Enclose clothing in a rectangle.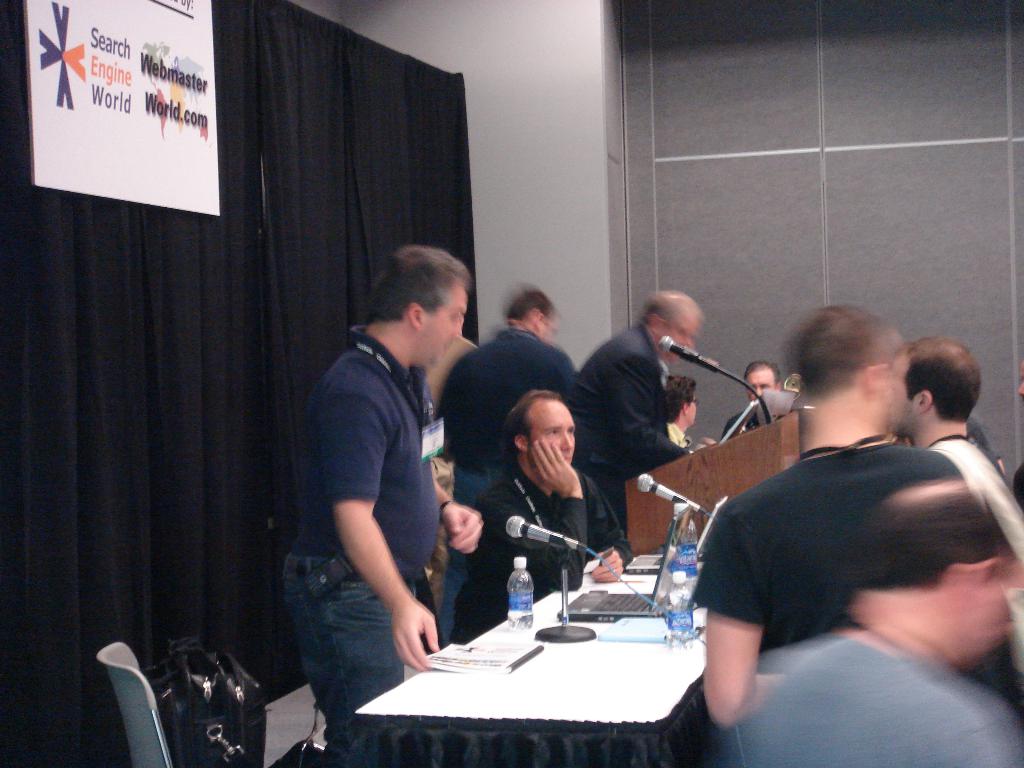
(929, 436, 1023, 573).
